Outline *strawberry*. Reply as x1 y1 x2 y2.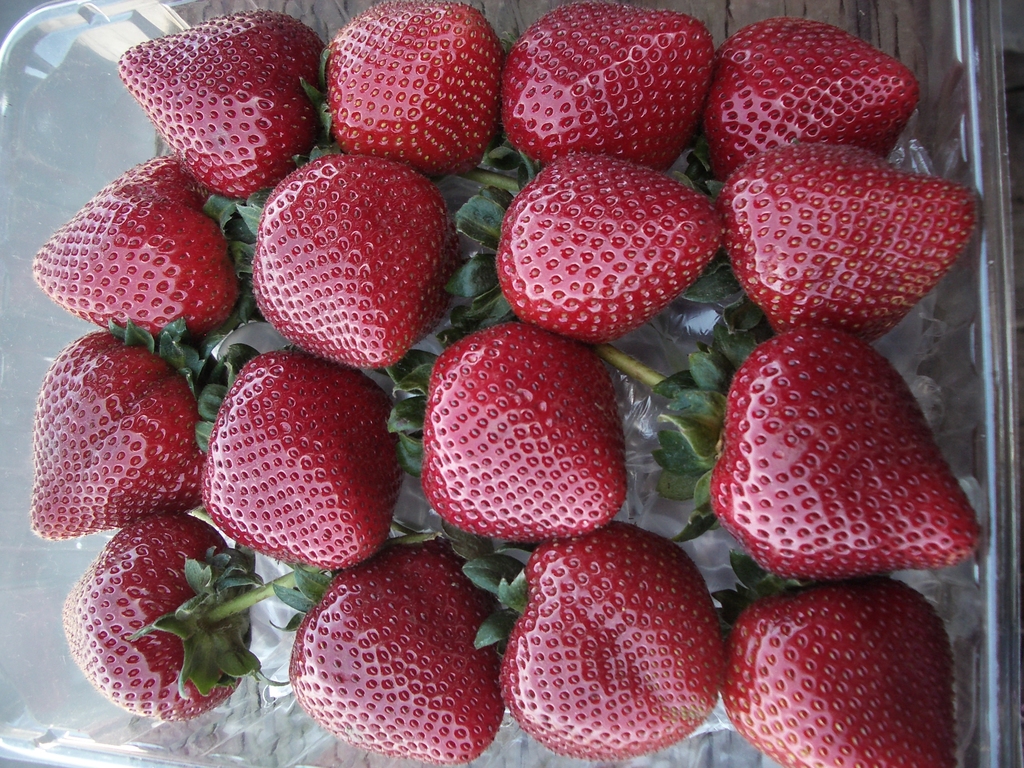
380 318 630 547.
